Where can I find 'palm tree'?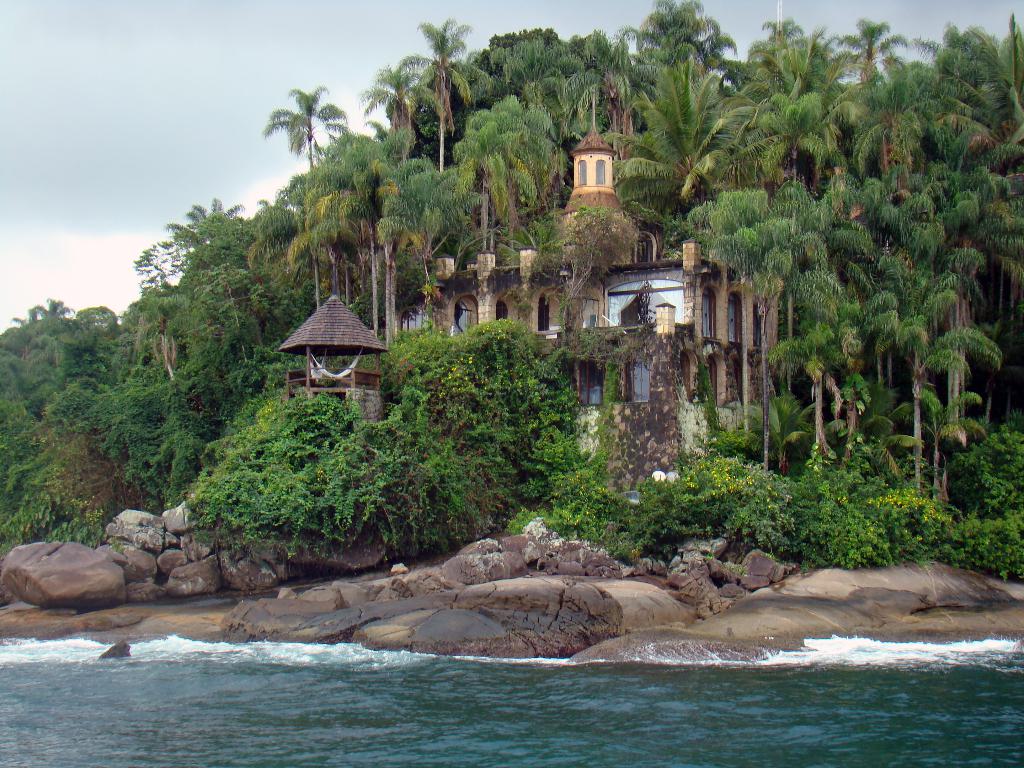
You can find it at pyautogui.locateOnScreen(917, 93, 977, 175).
